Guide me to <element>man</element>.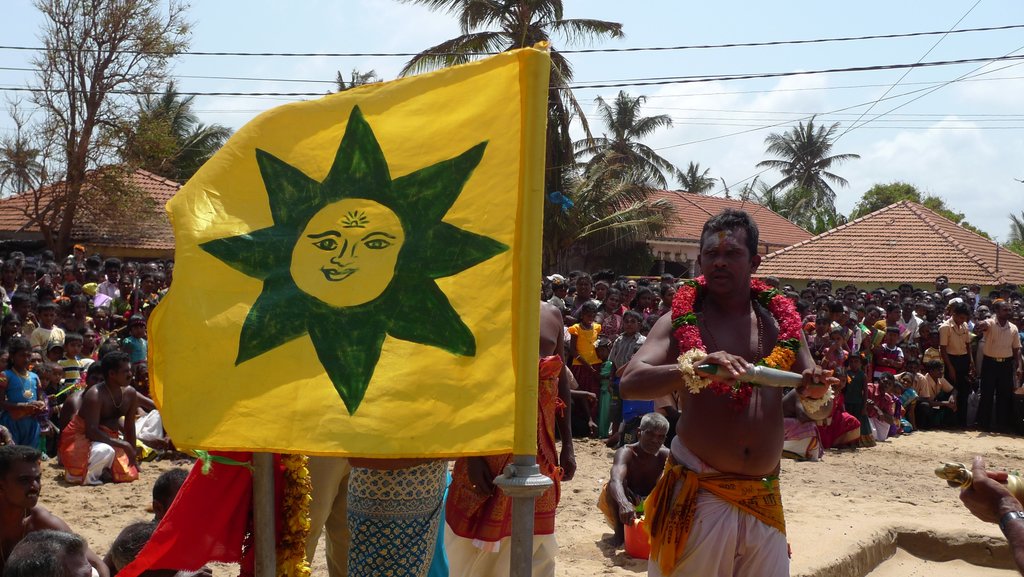
Guidance: [634,206,820,560].
